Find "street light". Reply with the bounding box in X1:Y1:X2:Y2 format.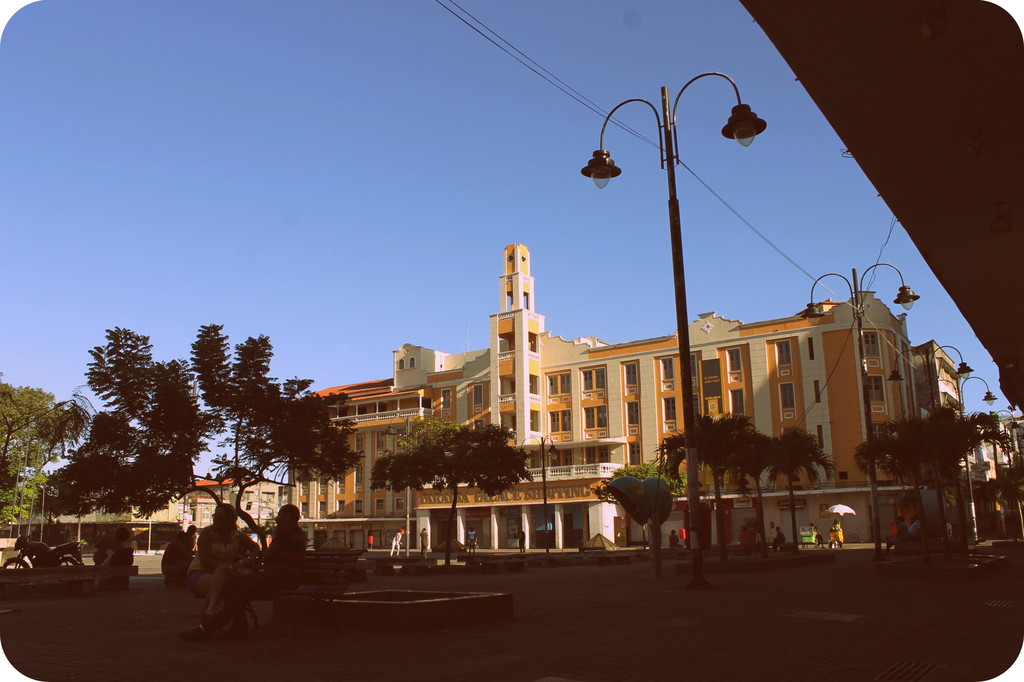
35:485:47:540.
